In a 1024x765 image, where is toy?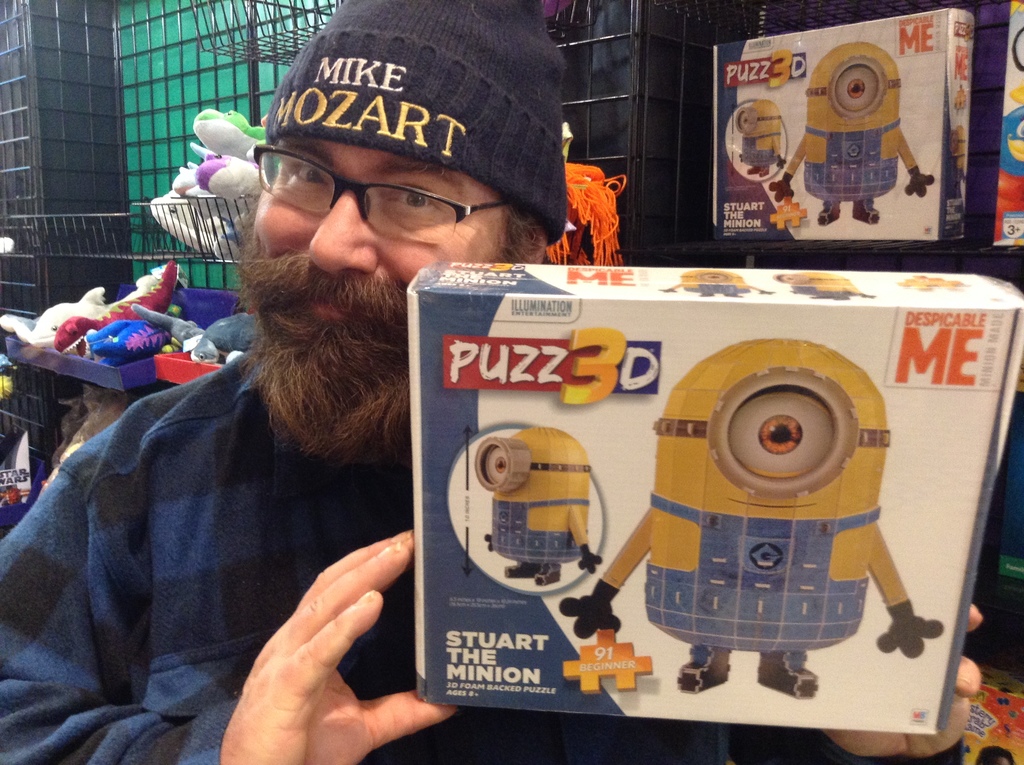
bbox(769, 44, 935, 224).
